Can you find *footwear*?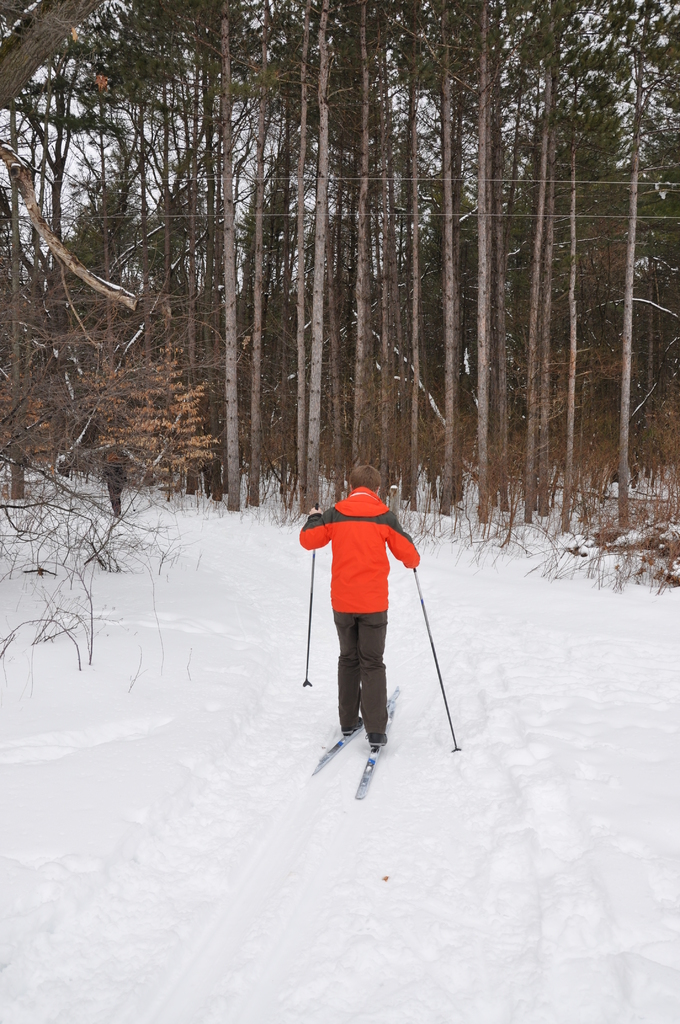
Yes, bounding box: Rect(342, 715, 364, 736).
